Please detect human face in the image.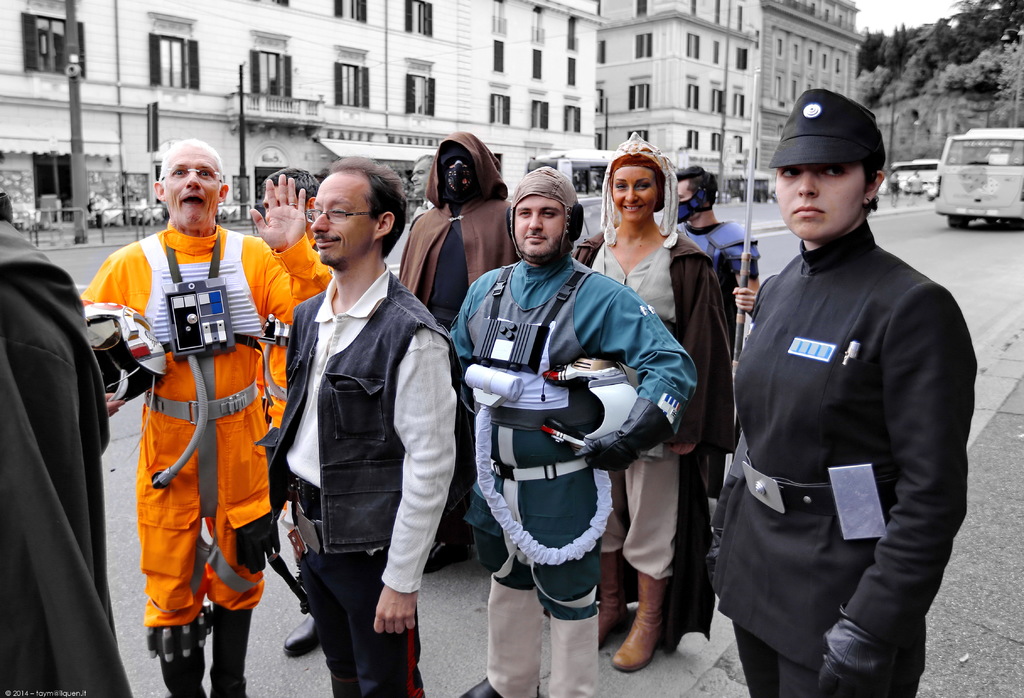
672,177,698,220.
